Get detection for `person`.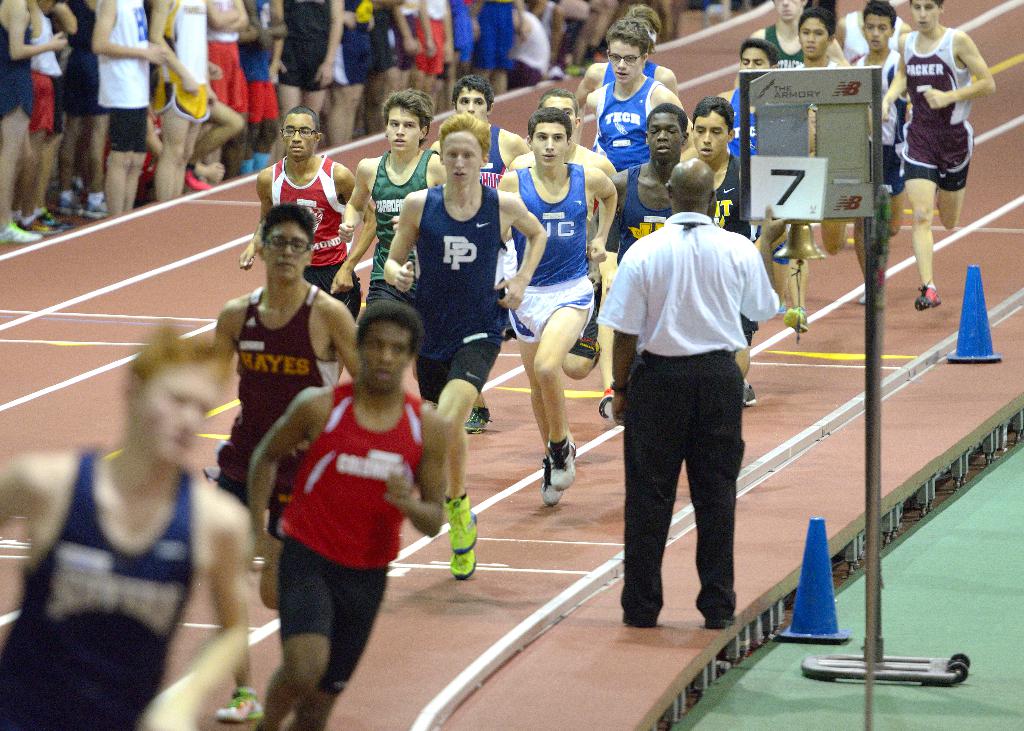
Detection: x1=246 y1=302 x2=451 y2=730.
